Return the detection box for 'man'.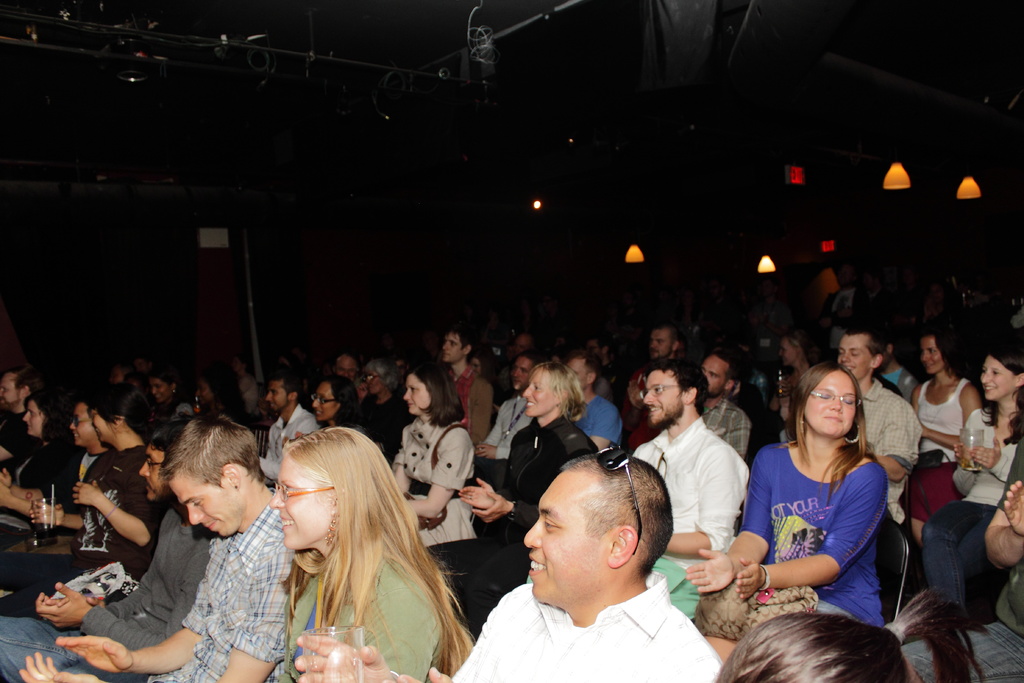
<box>18,415,298,682</box>.
